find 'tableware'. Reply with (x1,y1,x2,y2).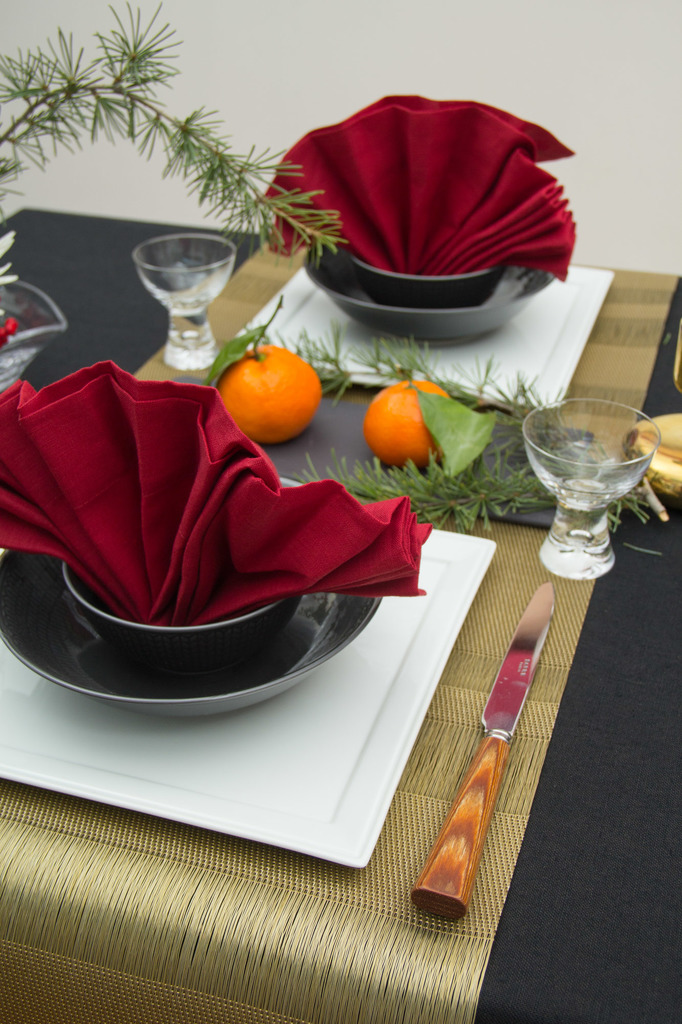
(248,92,571,344).
